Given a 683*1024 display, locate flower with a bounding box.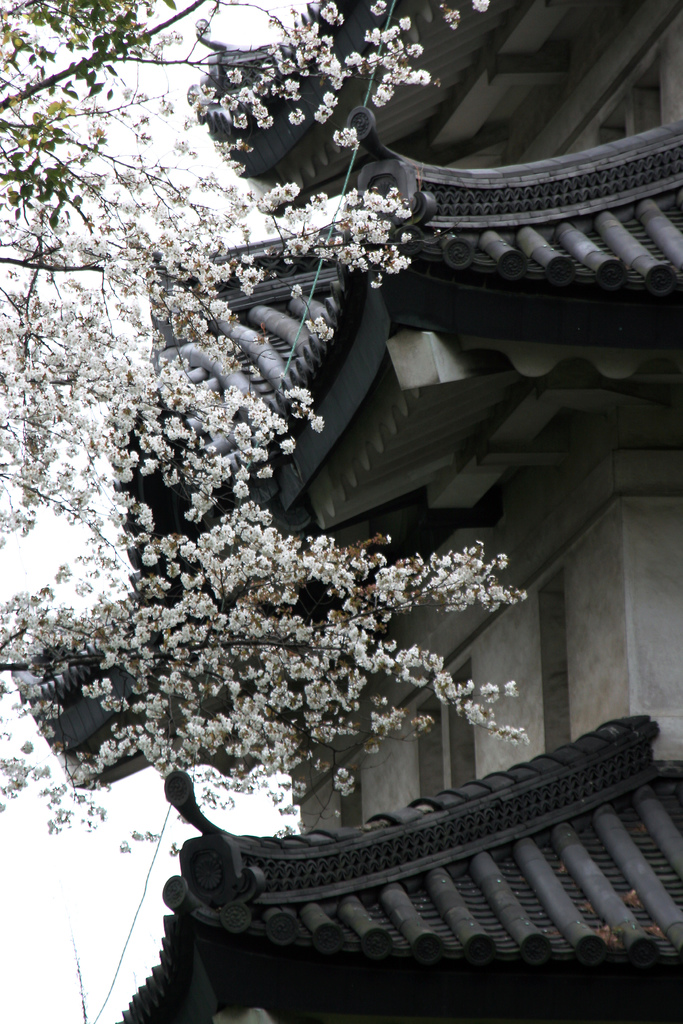
Located: {"x1": 129, "y1": 824, "x2": 143, "y2": 842}.
